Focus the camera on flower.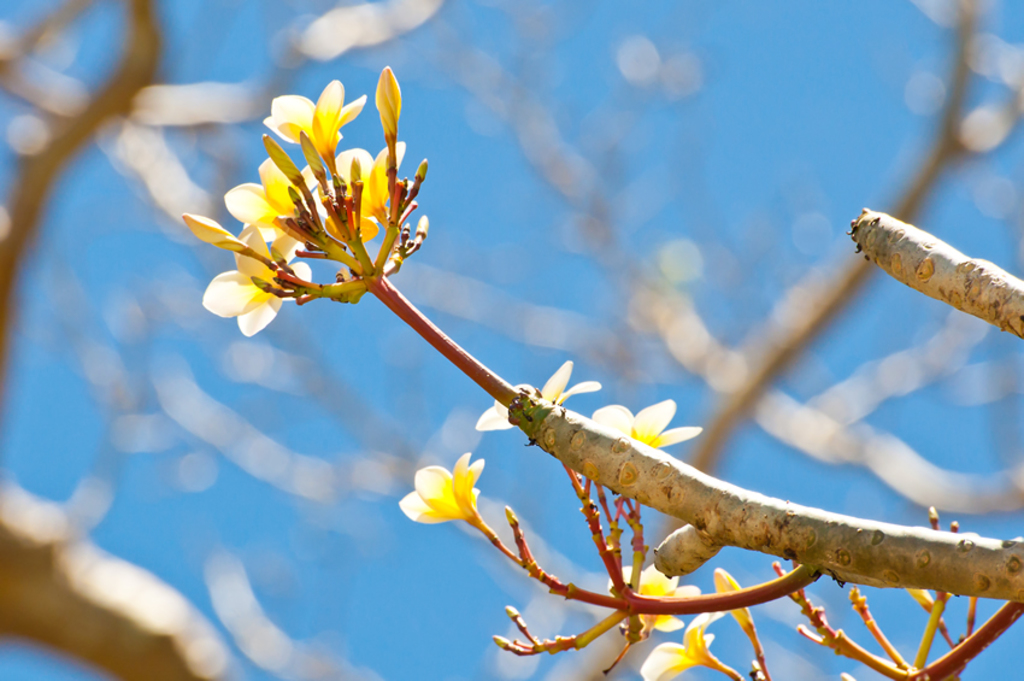
Focus region: pyautogui.locateOnScreen(470, 356, 604, 436).
